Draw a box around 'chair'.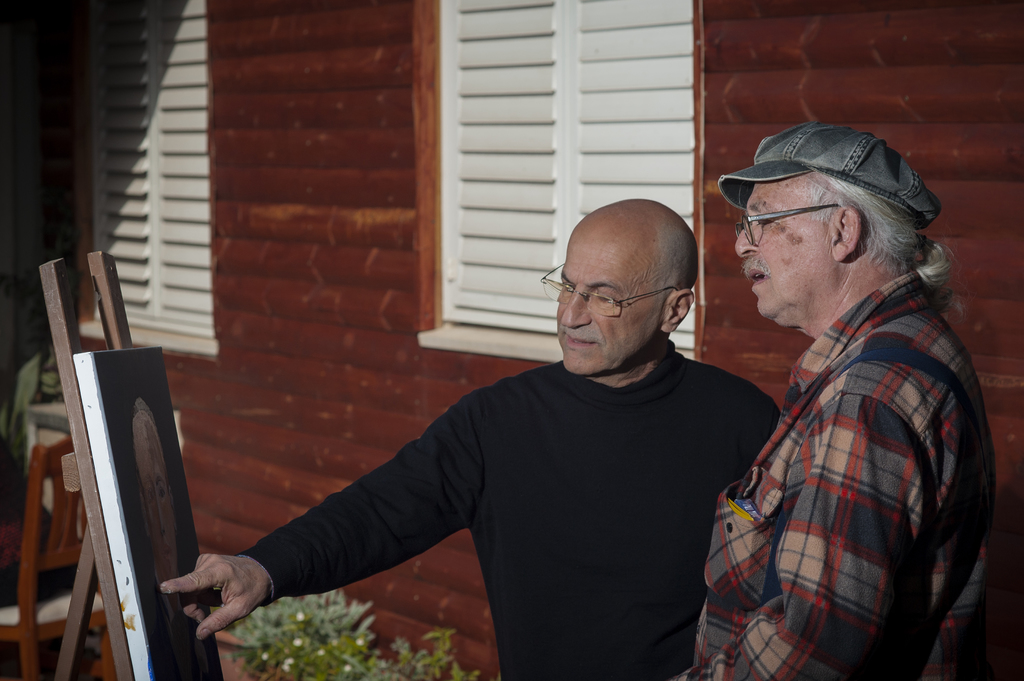
region(0, 432, 128, 680).
